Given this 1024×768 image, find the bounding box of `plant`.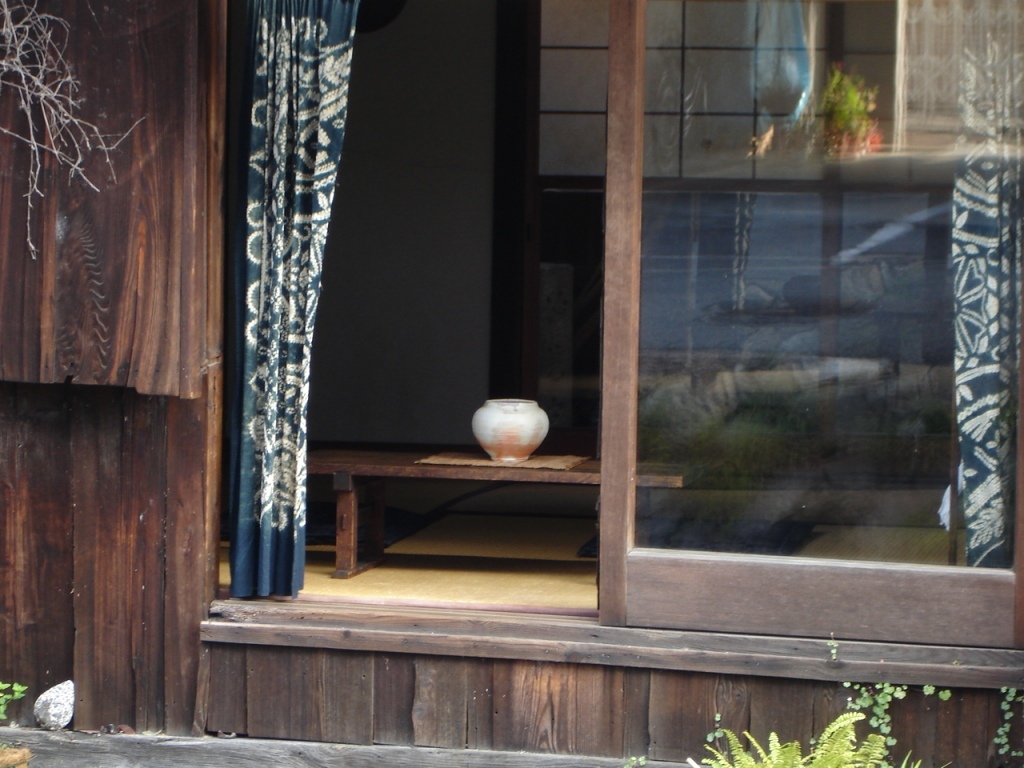
<box>702,709,886,767</box>.
